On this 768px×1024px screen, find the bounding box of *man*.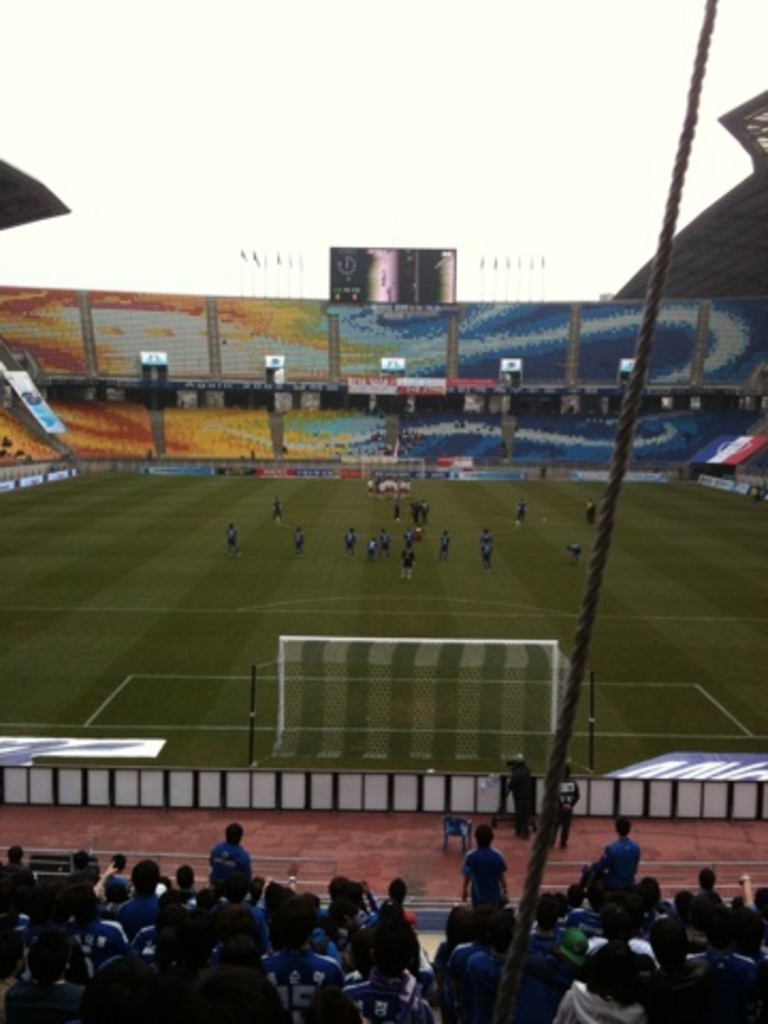
Bounding box: detection(591, 815, 640, 898).
